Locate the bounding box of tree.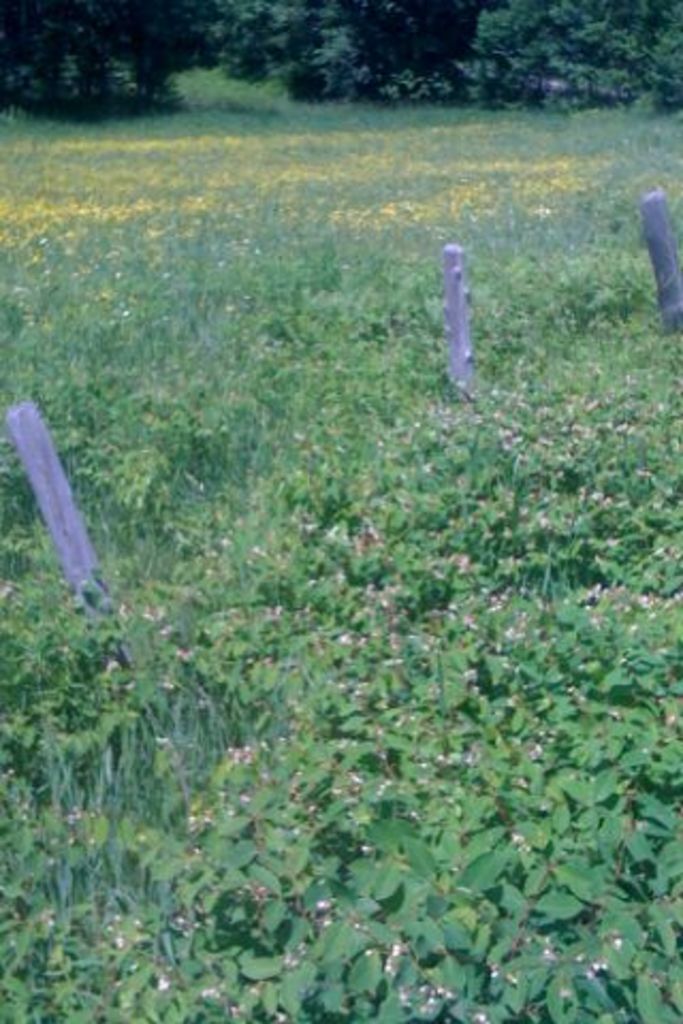
Bounding box: 478:0:546:141.
